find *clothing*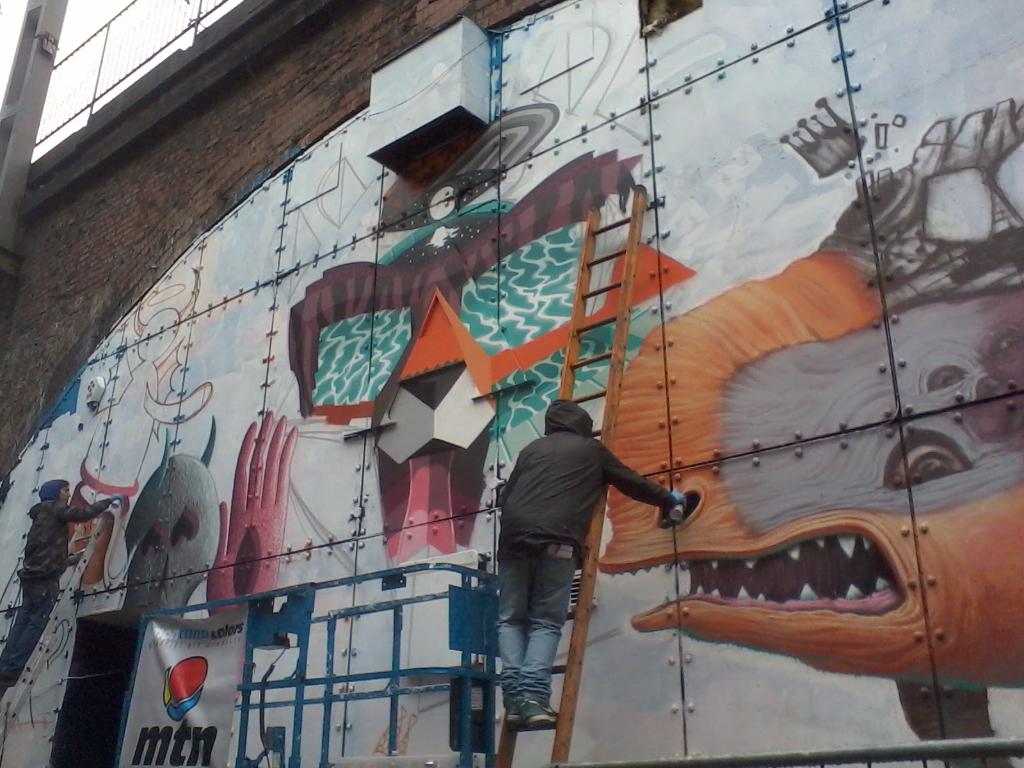
select_region(488, 380, 646, 699)
